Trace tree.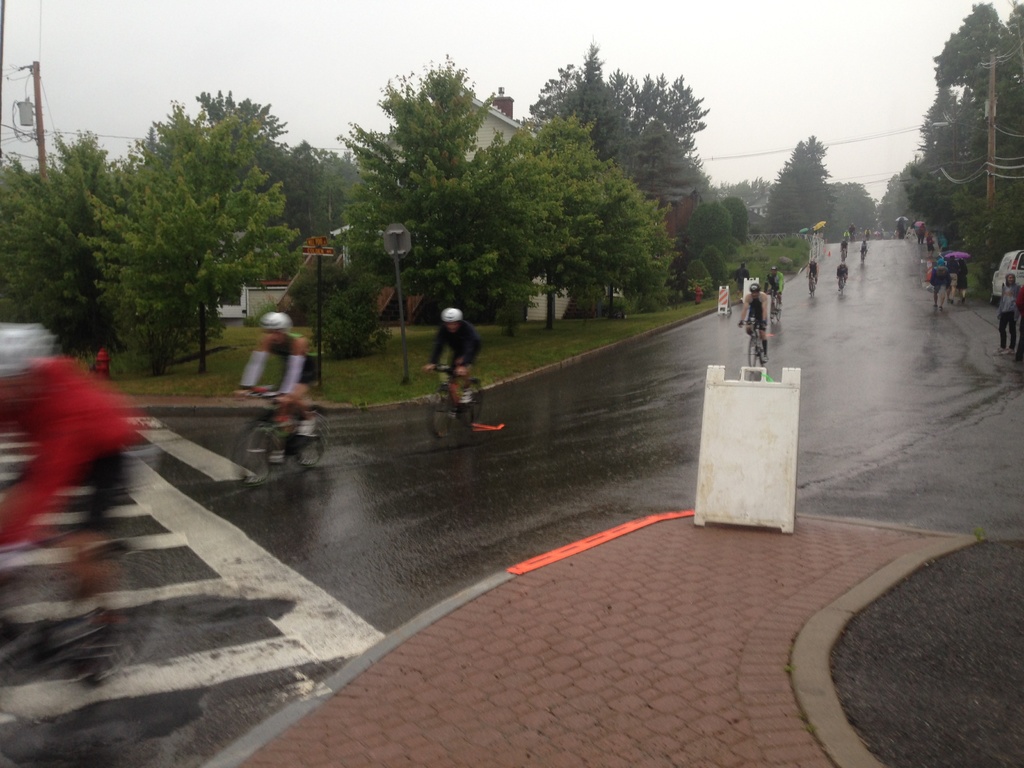
Traced to left=197, top=86, right=333, bottom=249.
